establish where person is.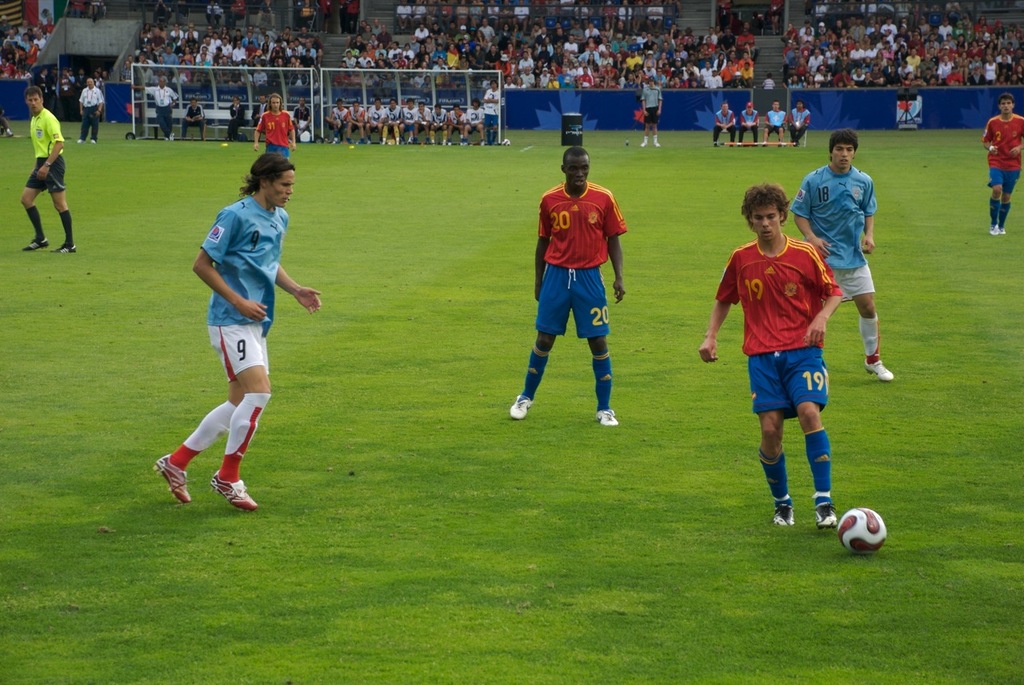
Established at x1=74, y1=78, x2=102, y2=142.
